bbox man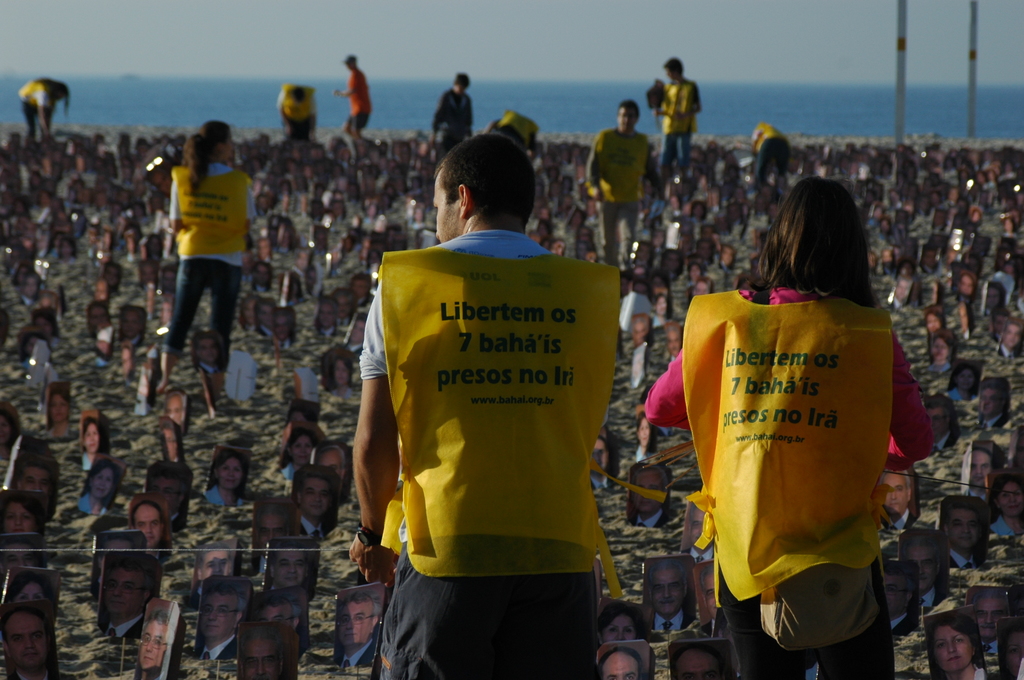
bbox(885, 470, 910, 530)
